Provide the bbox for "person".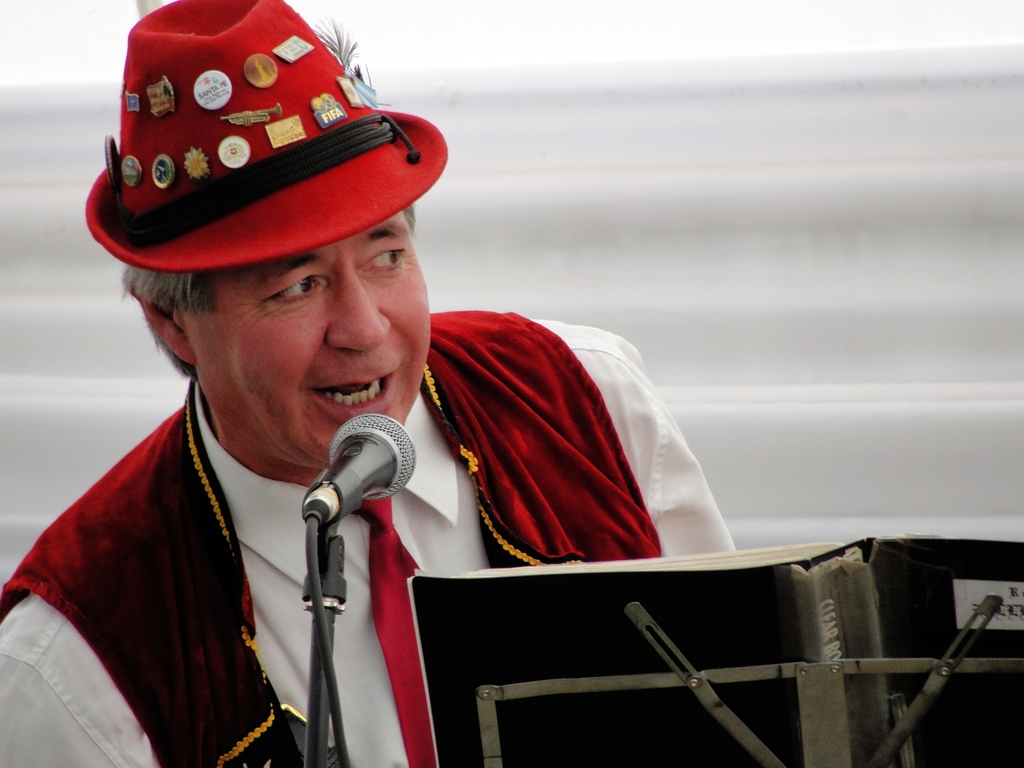
<box>70,67,747,733</box>.
